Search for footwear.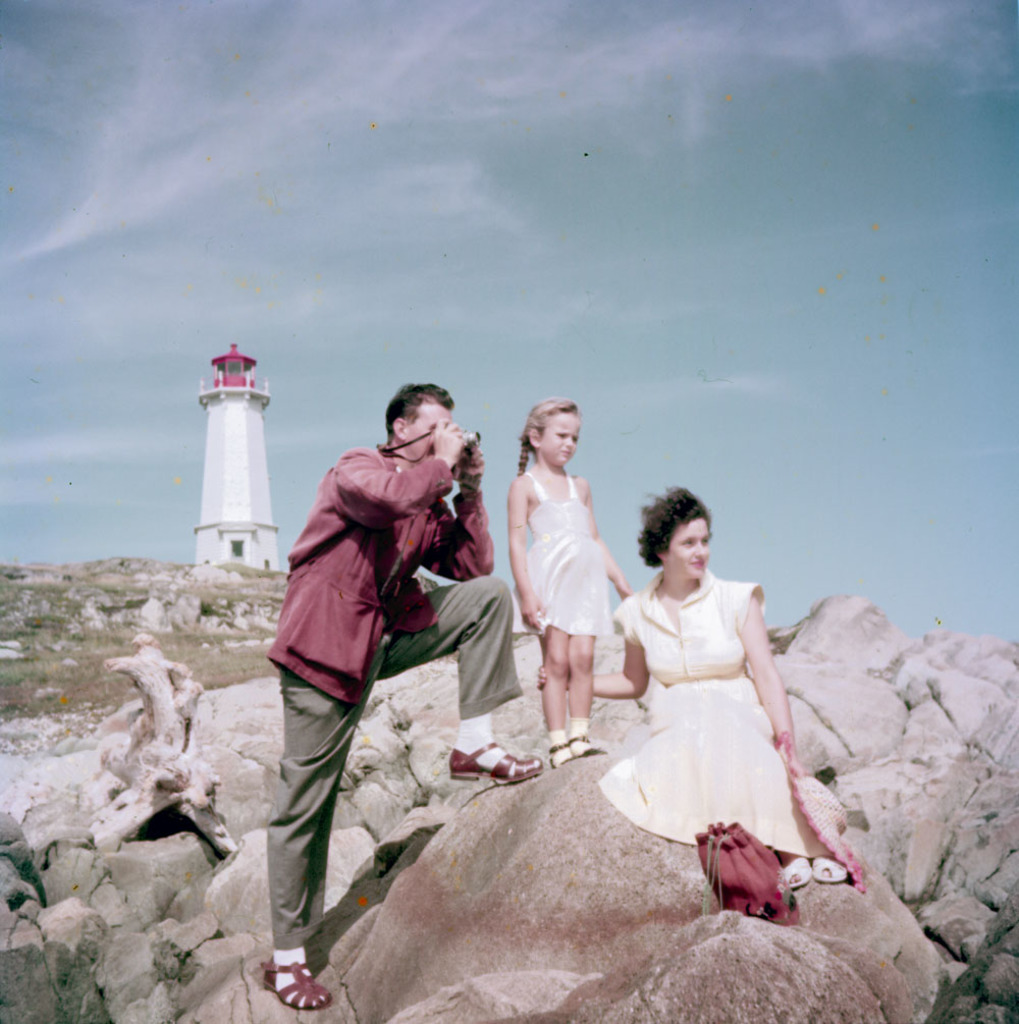
Found at pyautogui.locateOnScreen(446, 742, 541, 779).
